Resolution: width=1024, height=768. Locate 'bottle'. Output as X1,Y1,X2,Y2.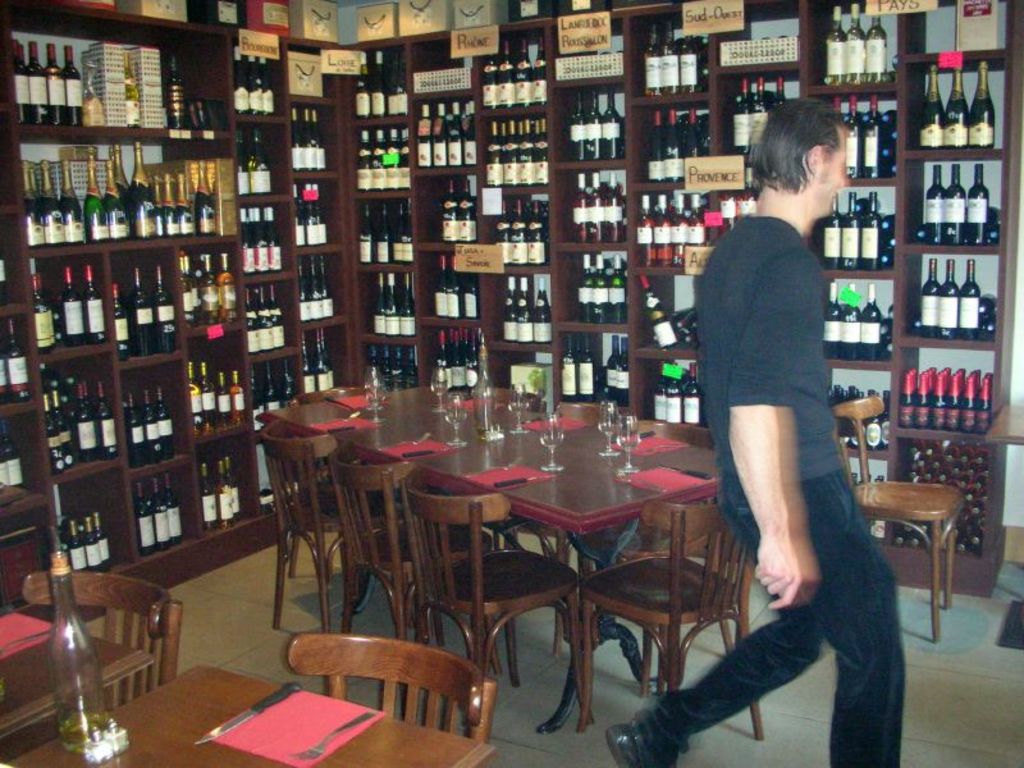
941,69,969,141.
